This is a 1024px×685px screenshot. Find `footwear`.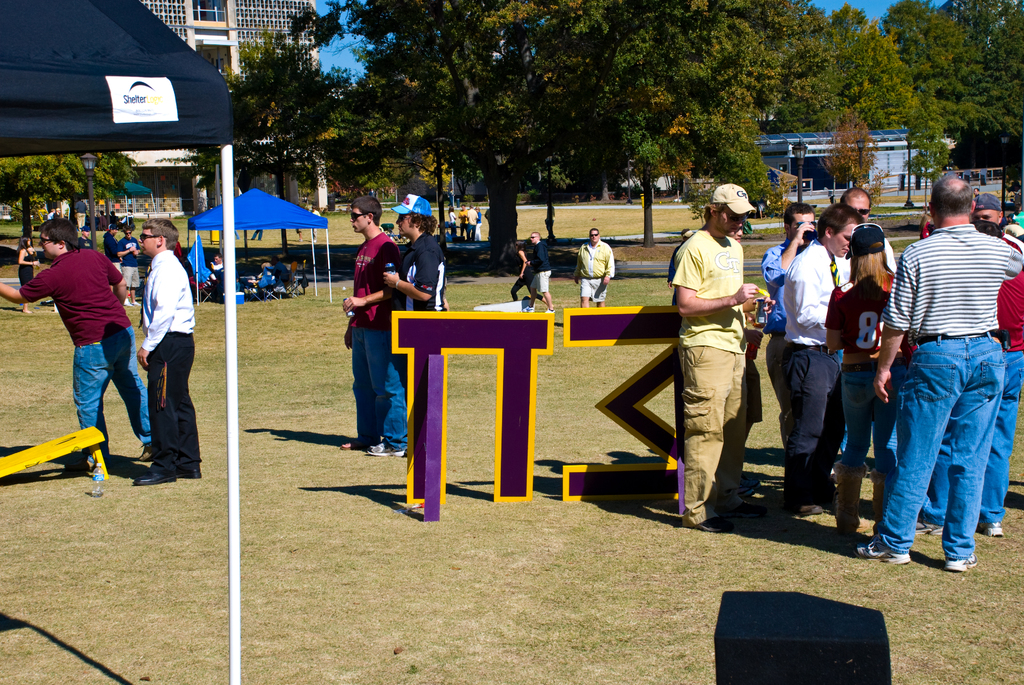
Bounding box: x1=691, y1=512, x2=726, y2=534.
